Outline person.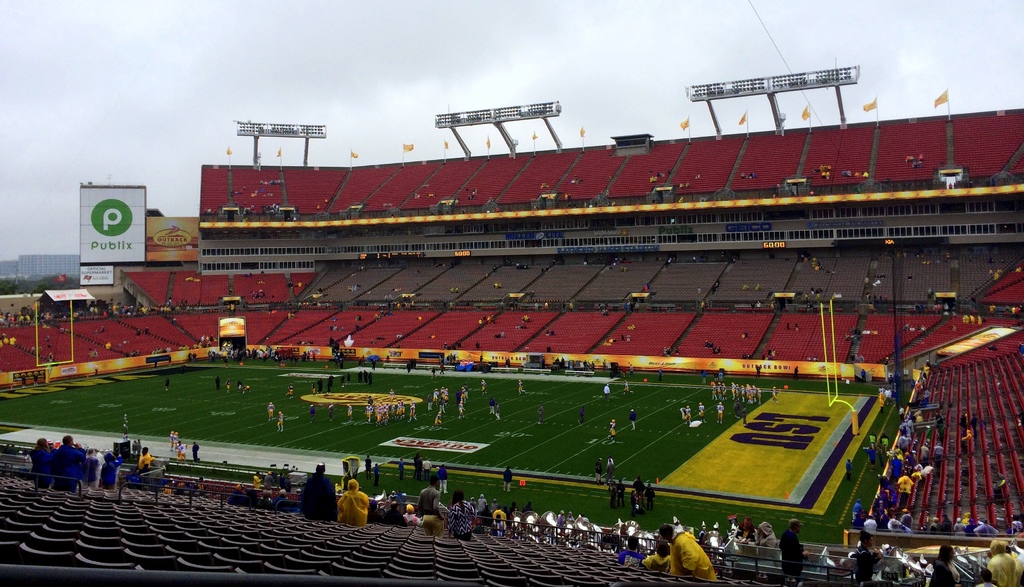
Outline: {"left": 181, "top": 444, "right": 182, "bottom": 456}.
